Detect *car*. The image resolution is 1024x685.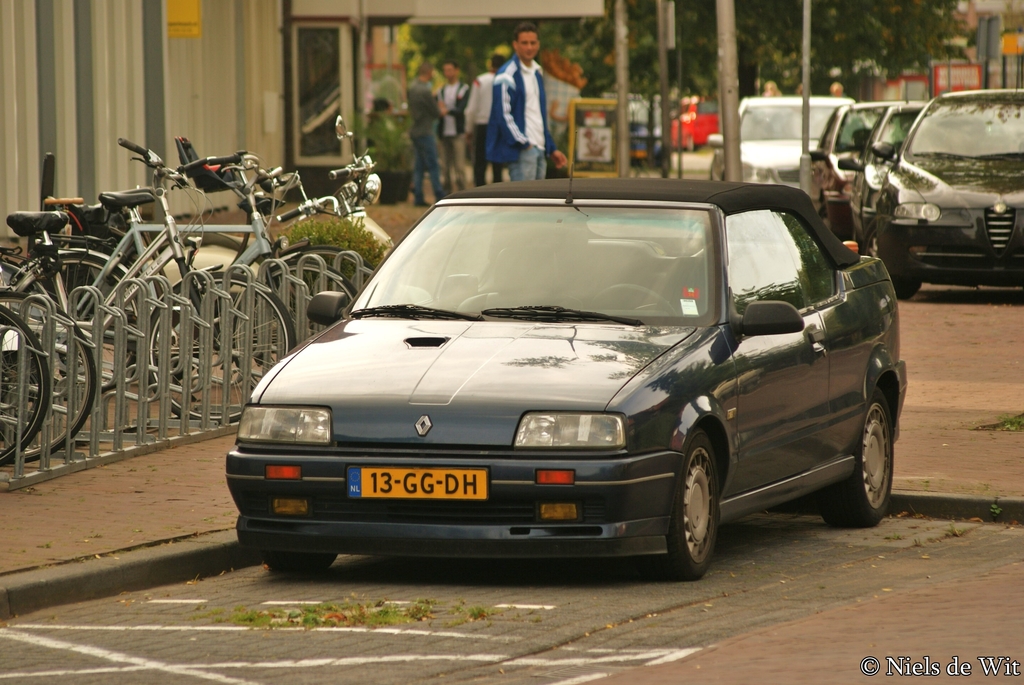
(232,179,892,581).
